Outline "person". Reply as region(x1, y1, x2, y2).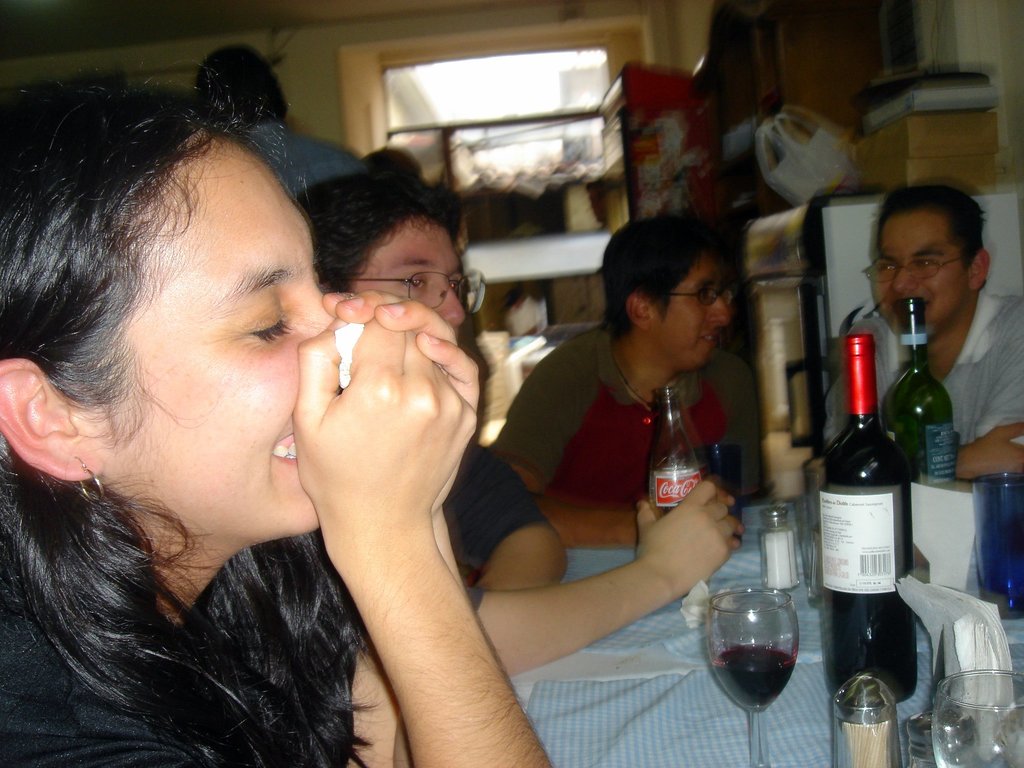
region(488, 209, 764, 543).
